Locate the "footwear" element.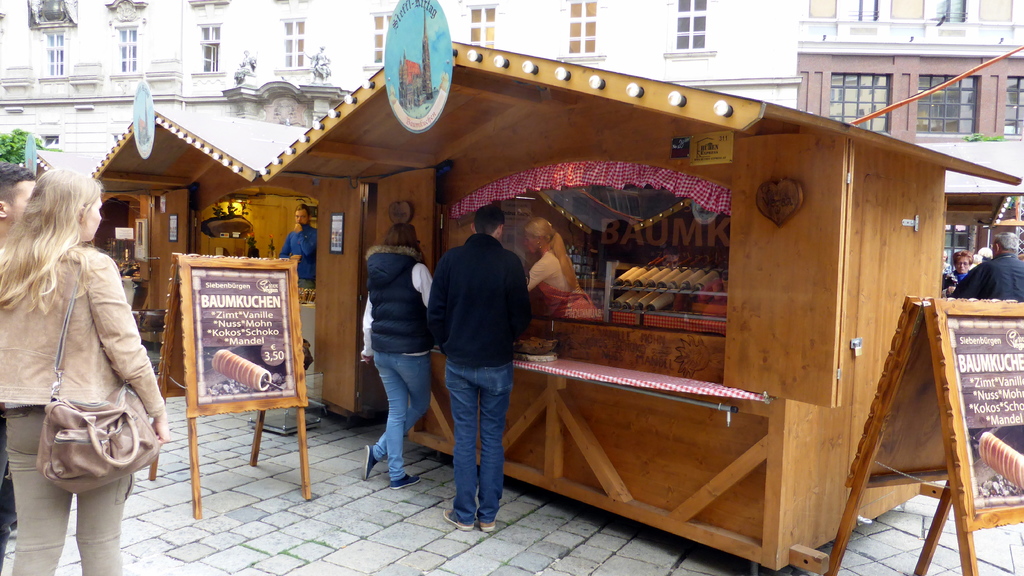
Element bbox: (x1=442, y1=507, x2=474, y2=534).
